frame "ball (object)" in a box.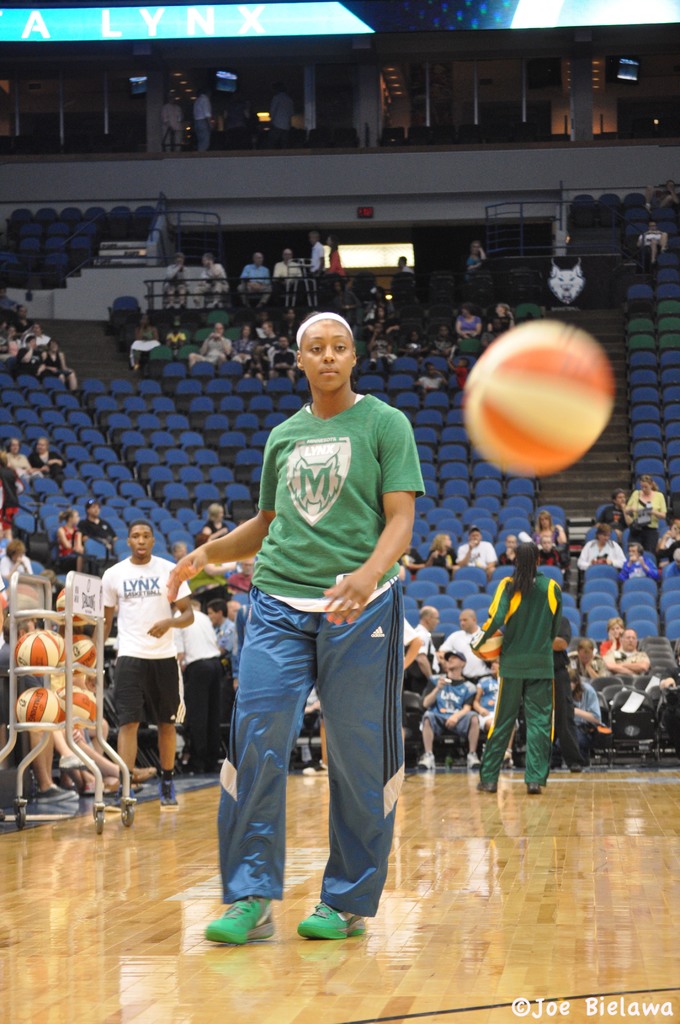
bbox=[469, 317, 612, 481].
